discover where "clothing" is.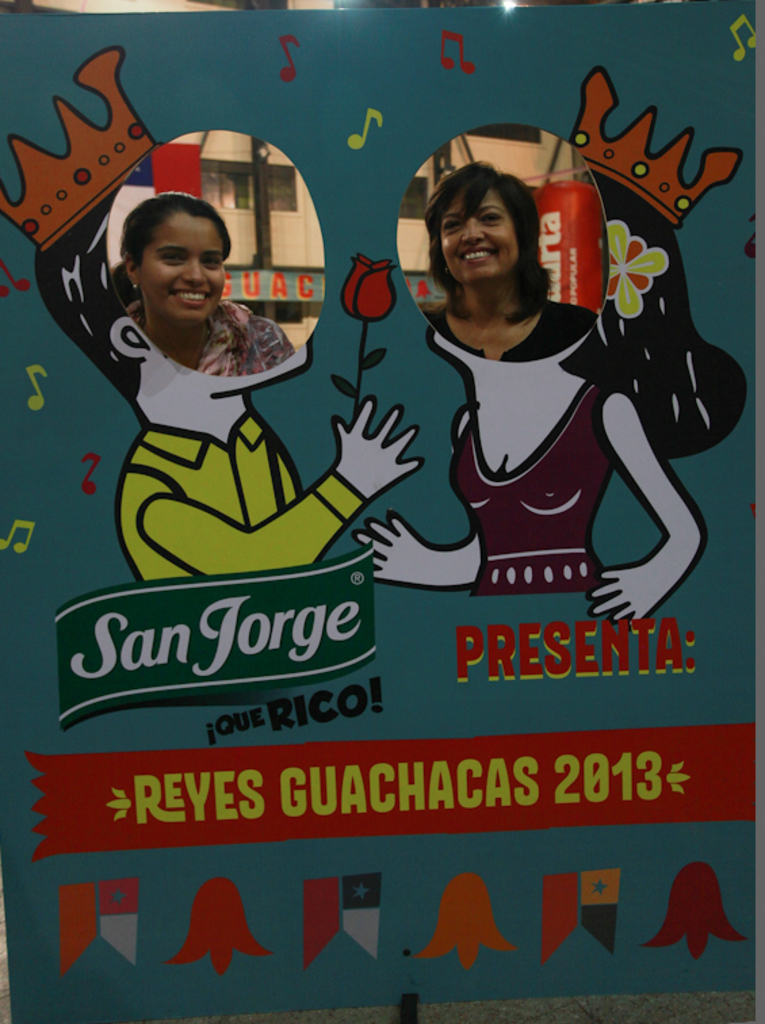
Discovered at (428,299,588,370).
